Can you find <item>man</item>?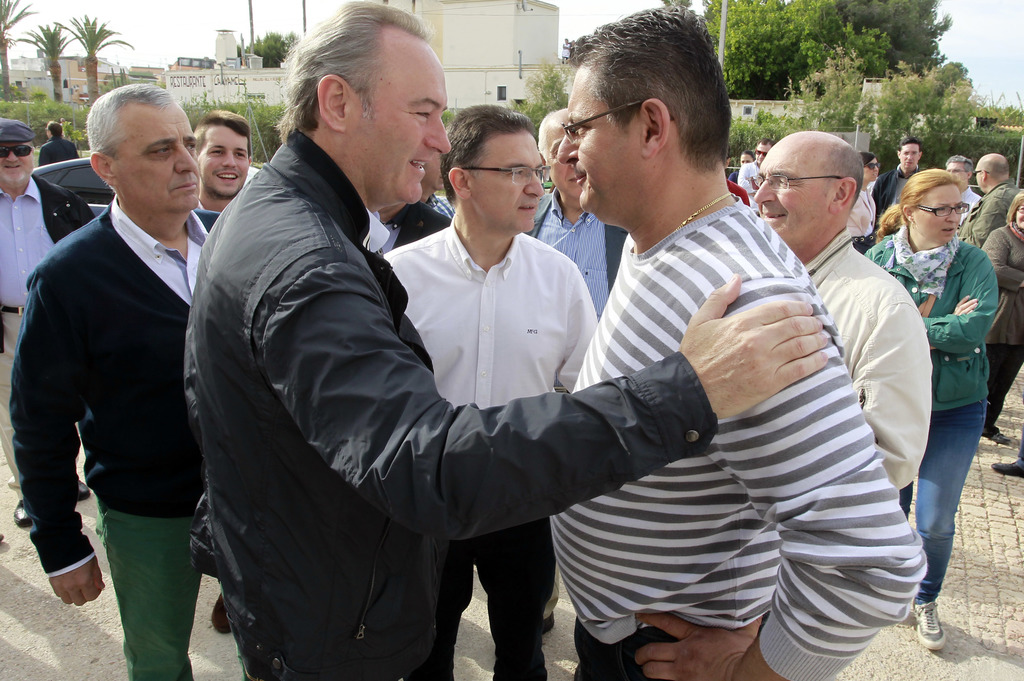
Yes, bounding box: 17 49 239 667.
